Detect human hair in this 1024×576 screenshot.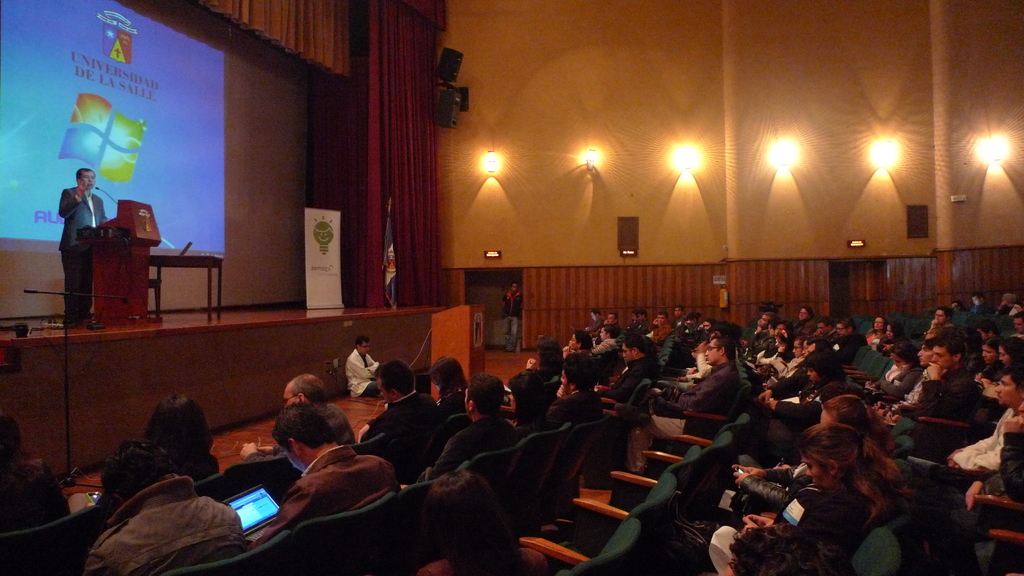
Detection: detection(538, 338, 564, 372).
